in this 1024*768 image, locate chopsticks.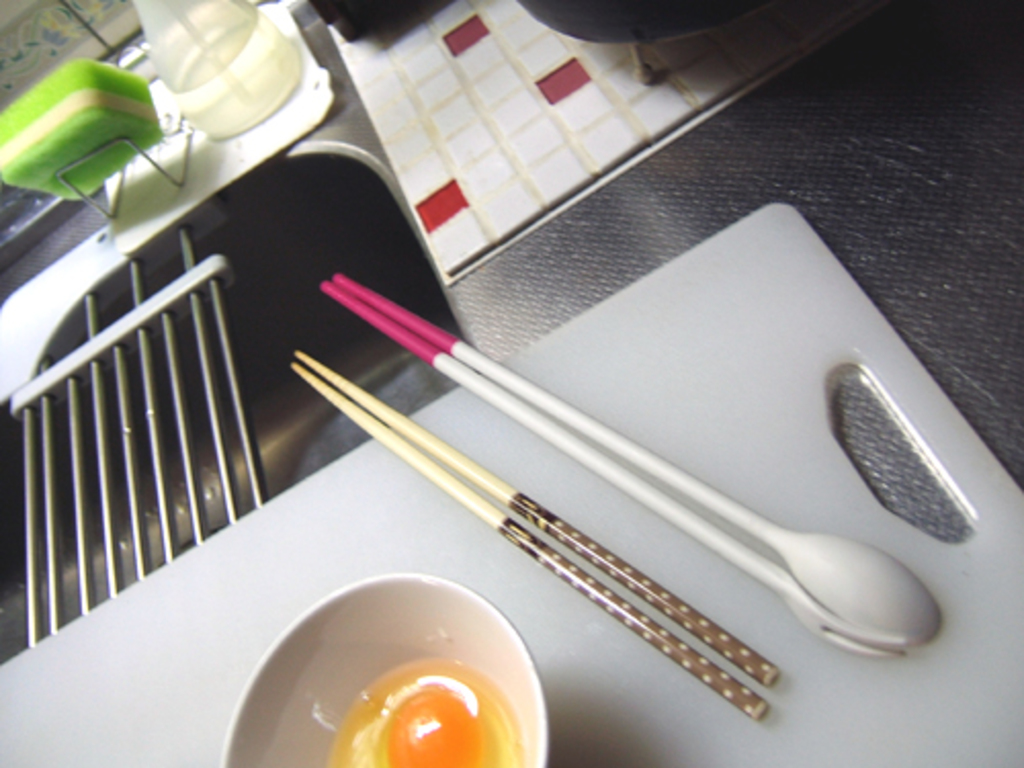
Bounding box: box=[317, 272, 940, 655].
